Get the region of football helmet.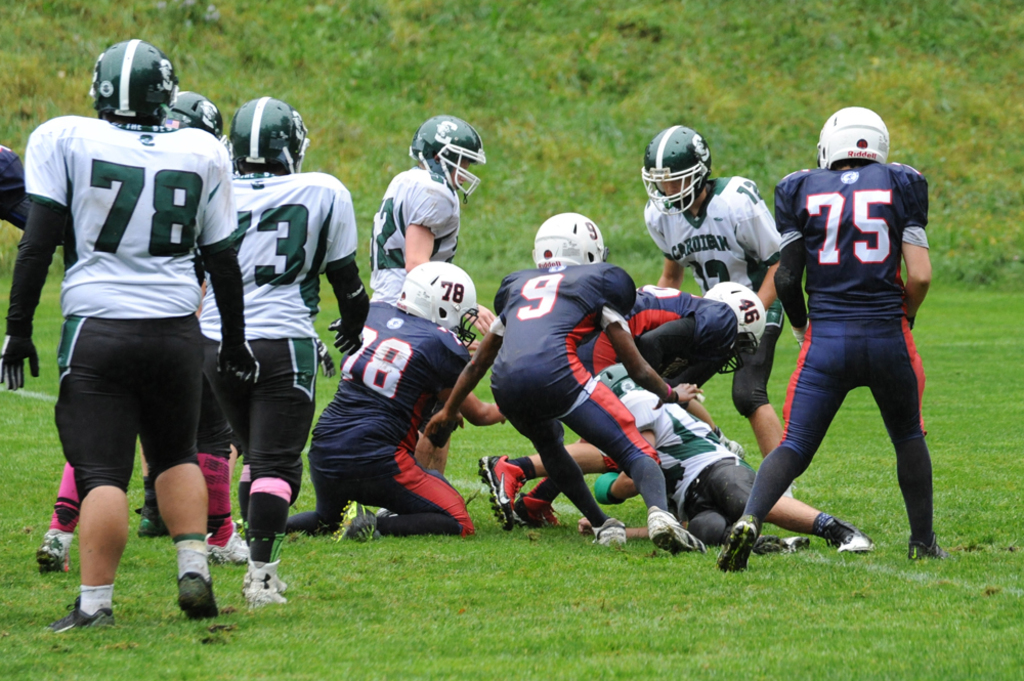
224, 96, 312, 170.
